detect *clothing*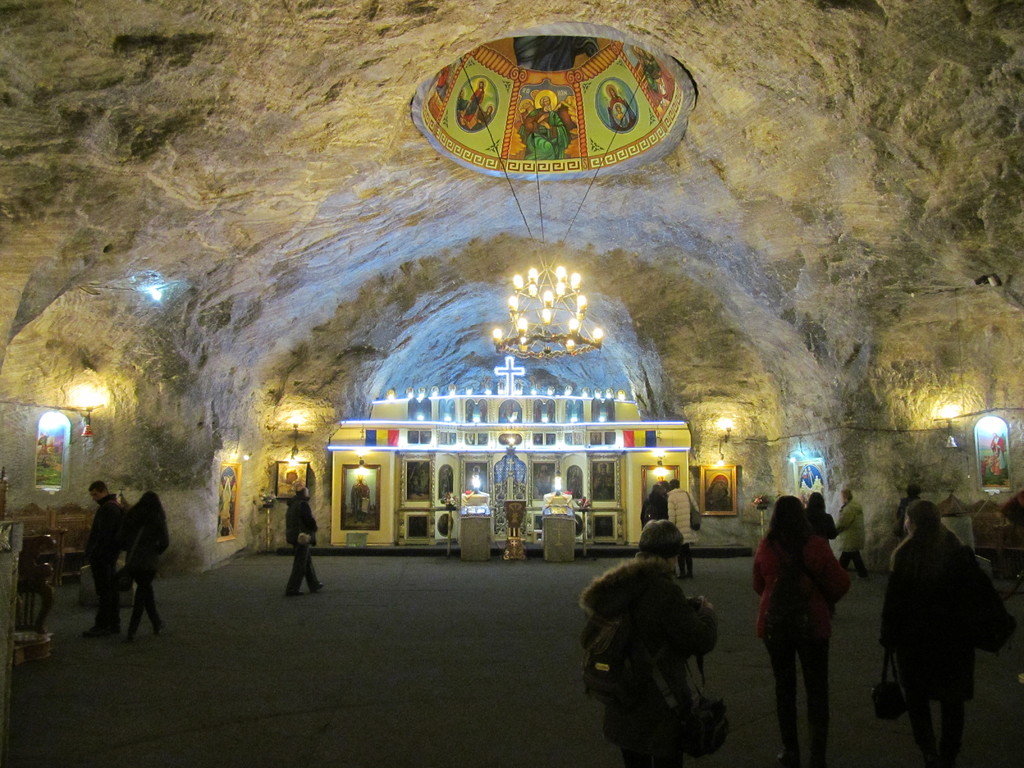
BBox(663, 485, 698, 570)
